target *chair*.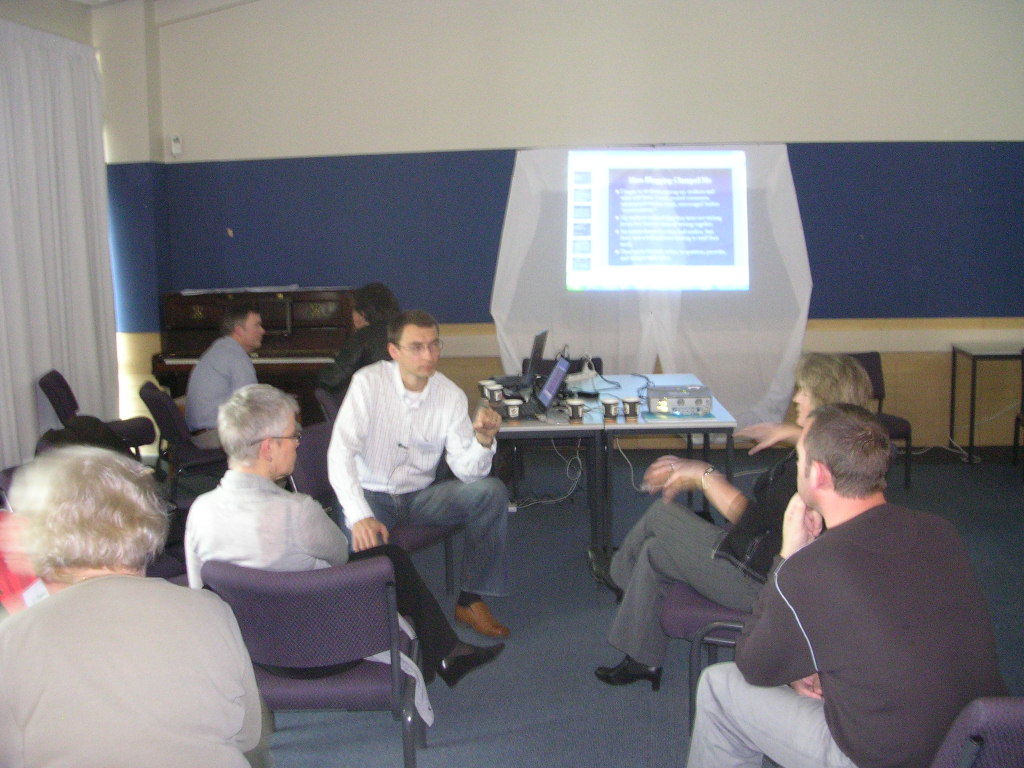
Target region: box=[656, 572, 773, 739].
